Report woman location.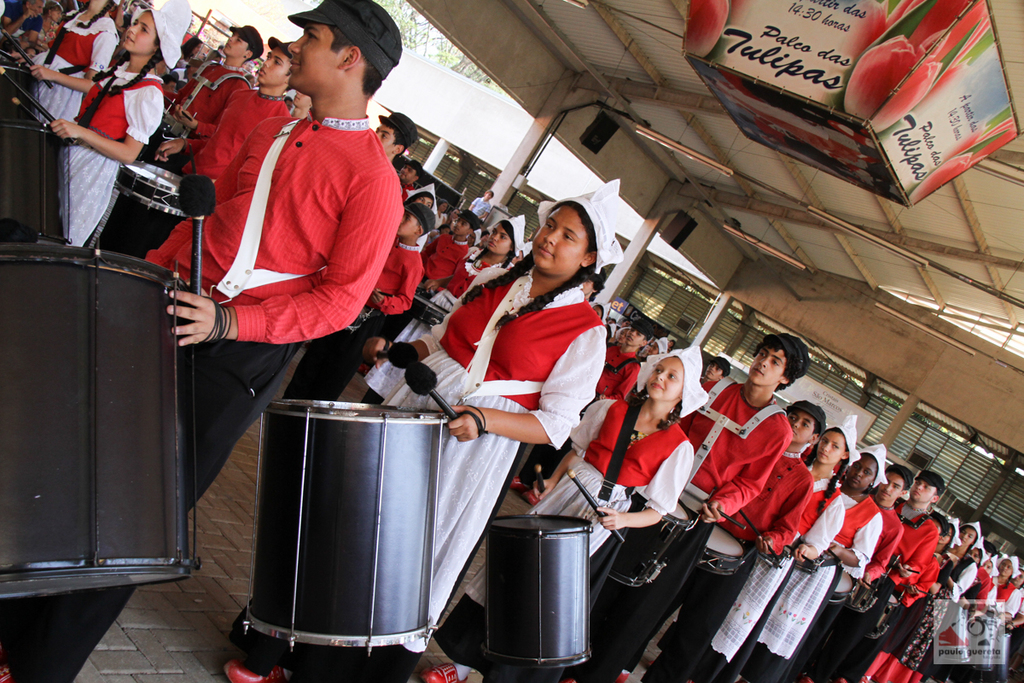
Report: [417, 342, 715, 682].
